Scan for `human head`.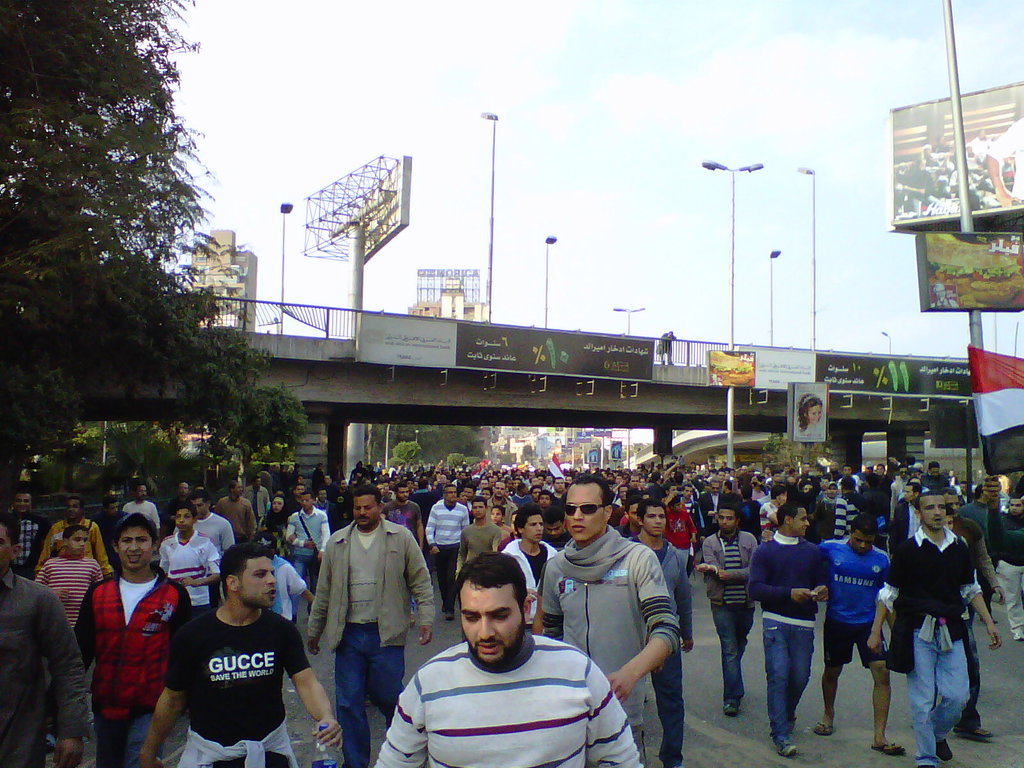
Scan result: 774/502/815/538.
